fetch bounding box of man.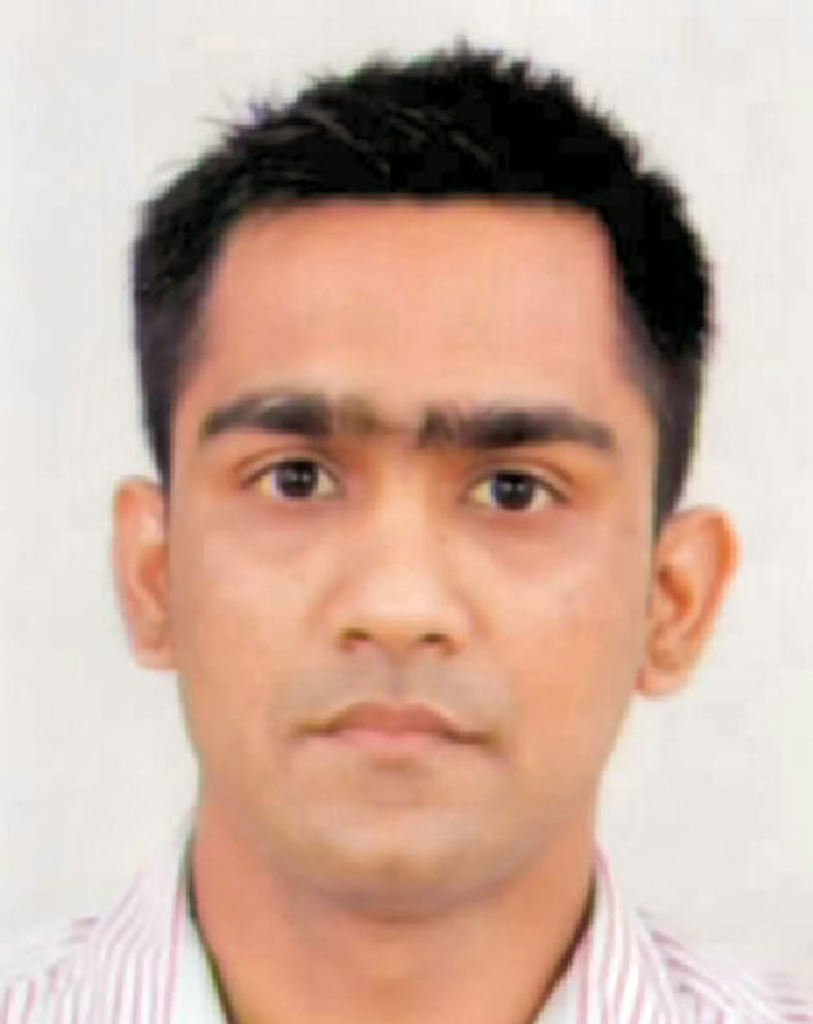
Bbox: 0 29 812 1023.
